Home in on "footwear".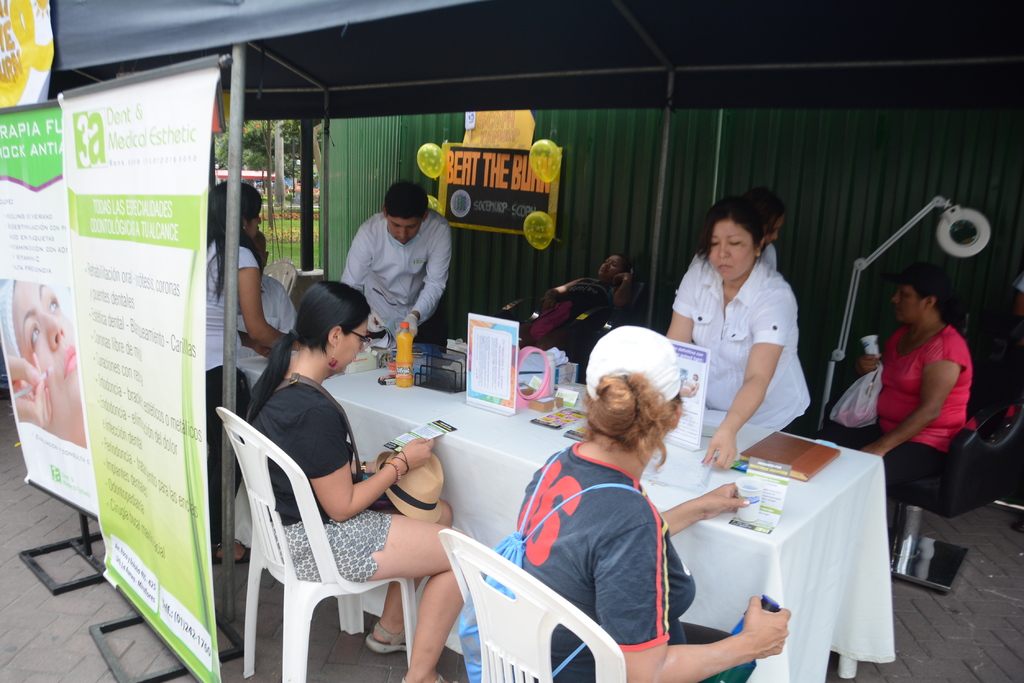
Homed in at x1=365, y1=617, x2=410, y2=652.
